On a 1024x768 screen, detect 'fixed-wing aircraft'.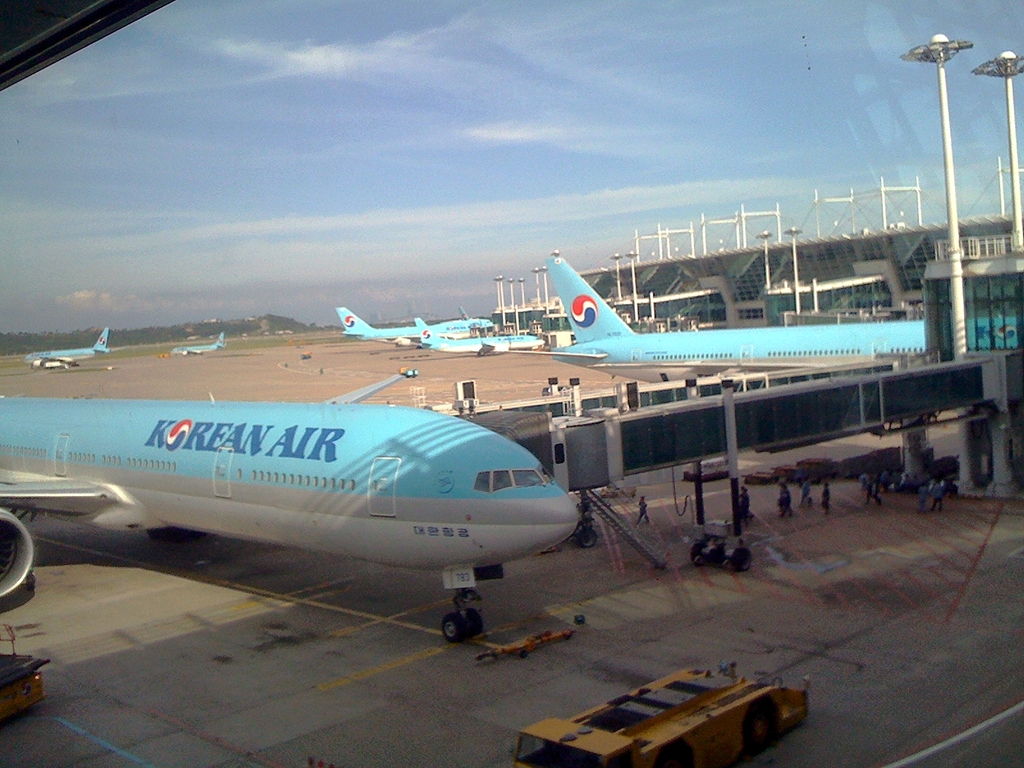
box(1, 358, 582, 646).
